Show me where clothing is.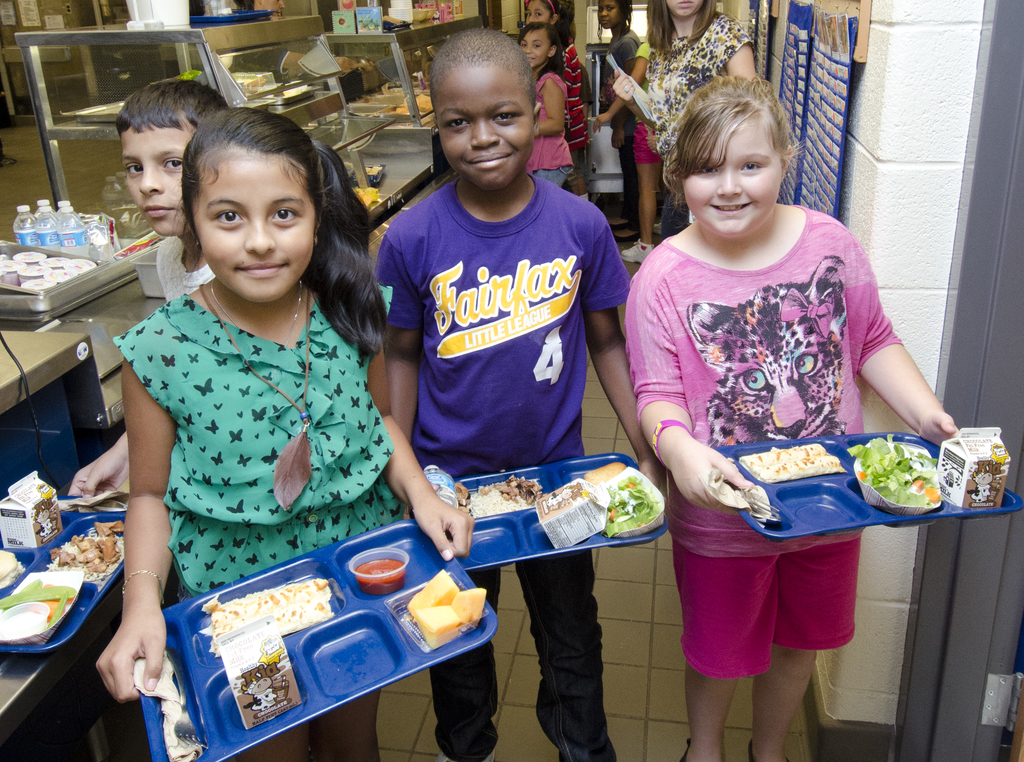
clothing is at box(602, 28, 641, 175).
